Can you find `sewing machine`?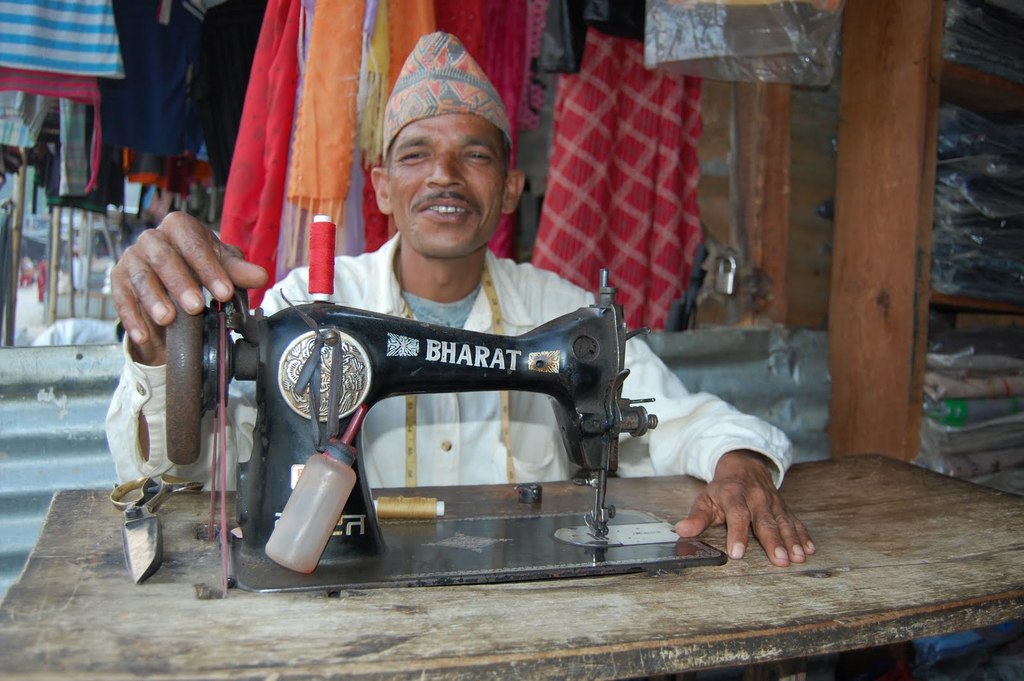
Yes, bounding box: [159,258,730,595].
